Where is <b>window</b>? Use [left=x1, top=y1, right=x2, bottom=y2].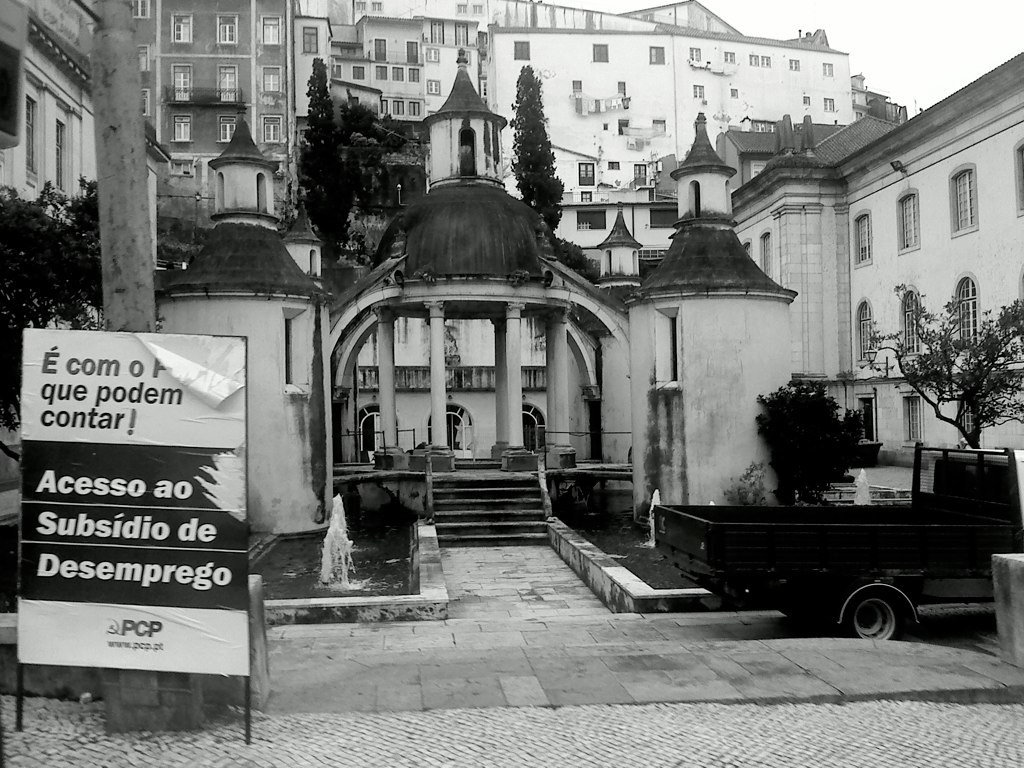
[left=403, top=65, right=422, bottom=82].
